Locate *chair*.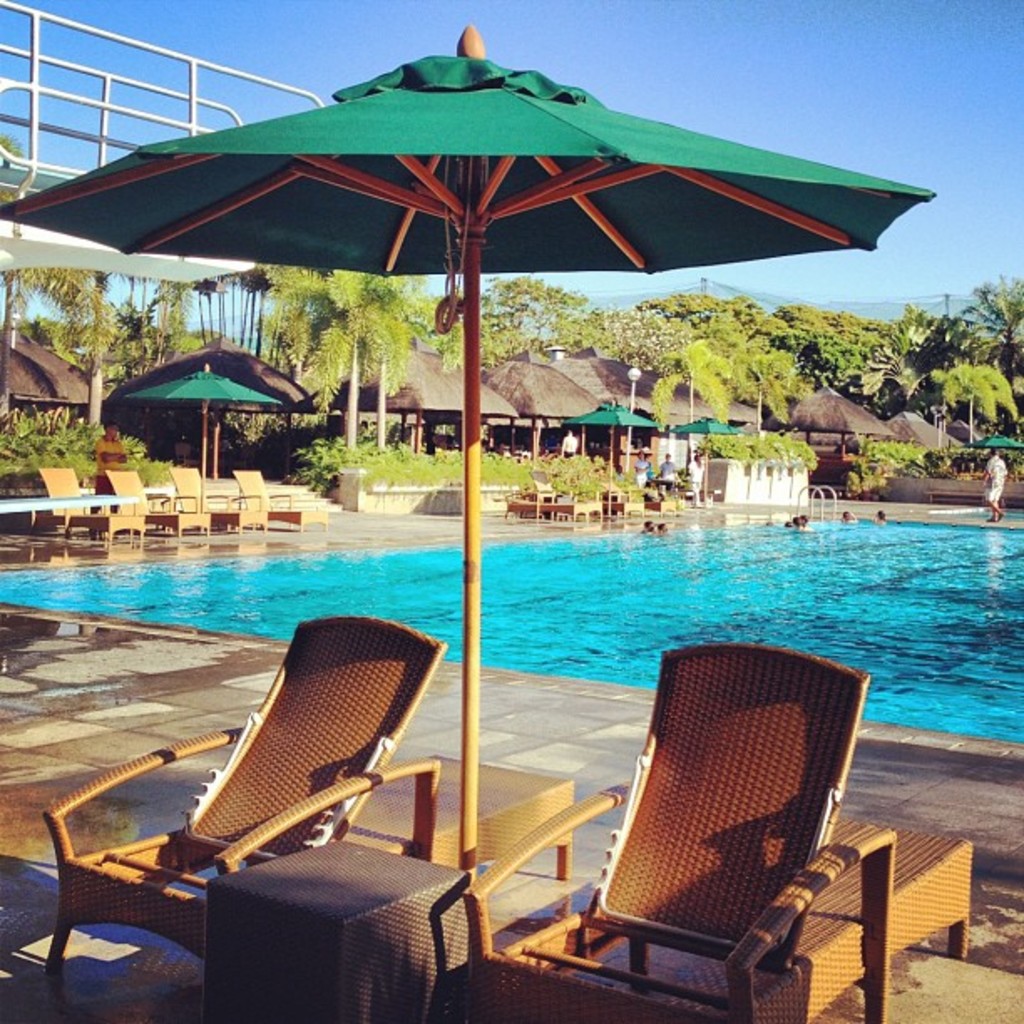
Bounding box: bbox=(35, 465, 141, 547).
